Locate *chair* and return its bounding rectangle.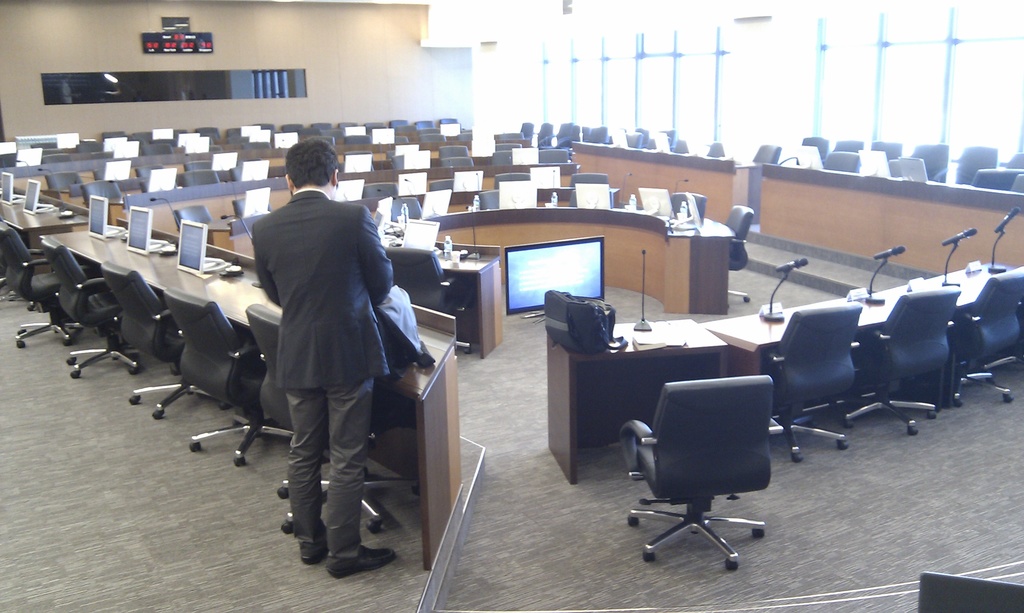
[left=246, top=299, right=418, bottom=535].
